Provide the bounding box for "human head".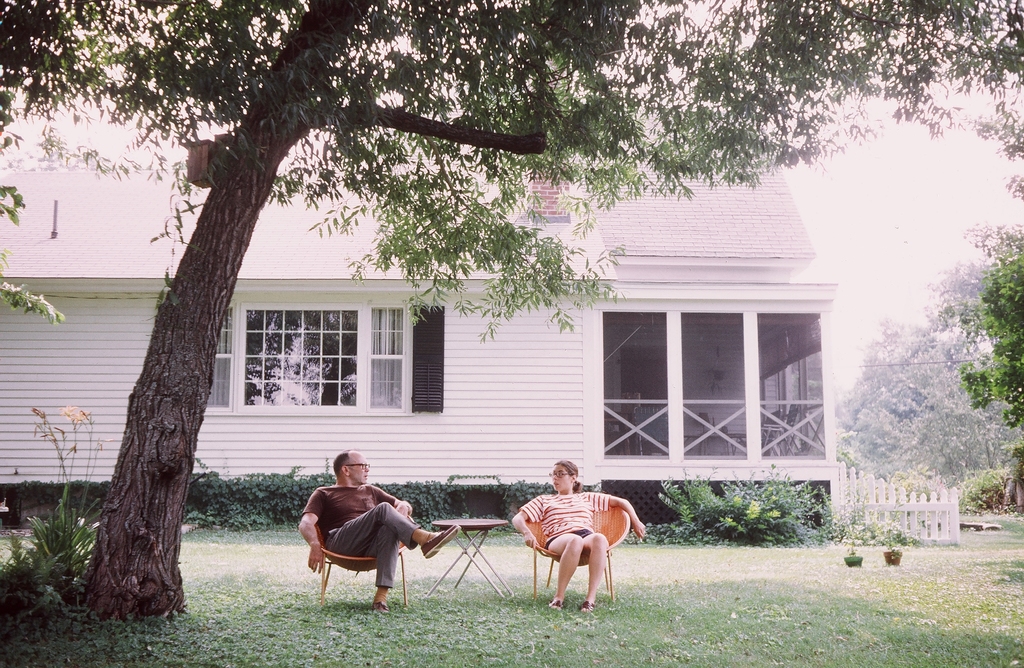
(x1=548, y1=458, x2=592, y2=500).
